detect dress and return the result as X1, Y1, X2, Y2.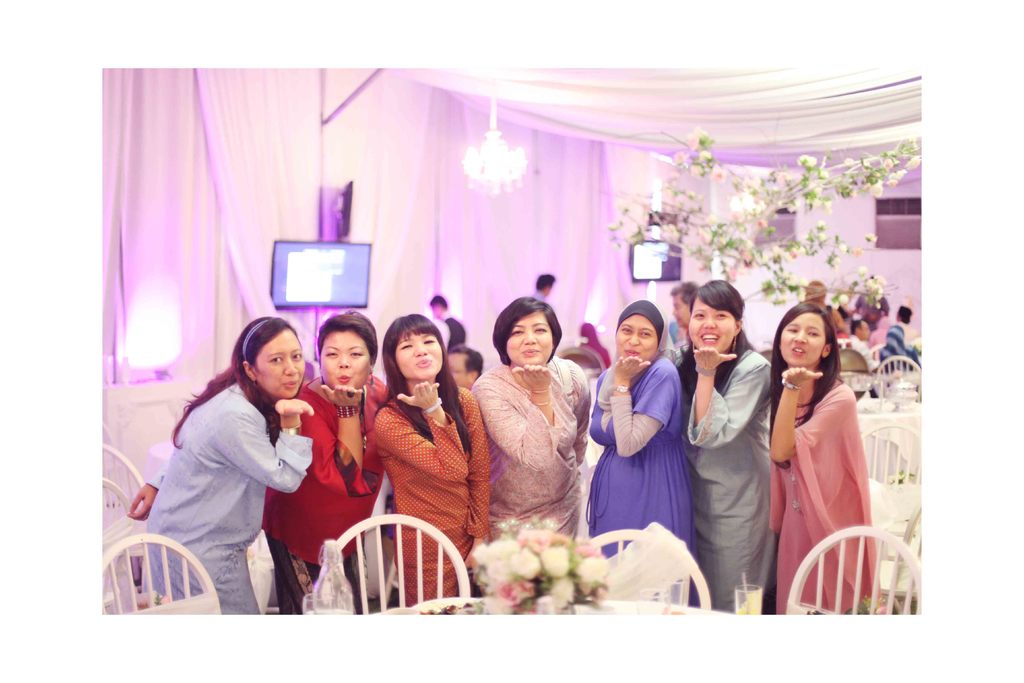
694, 336, 801, 609.
